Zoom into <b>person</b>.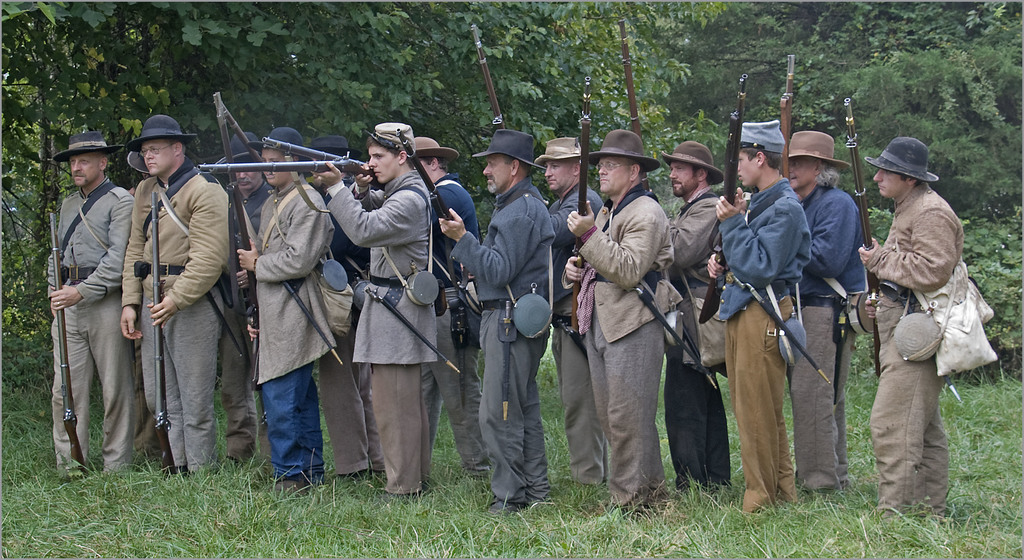
Zoom target: 122:115:228:477.
